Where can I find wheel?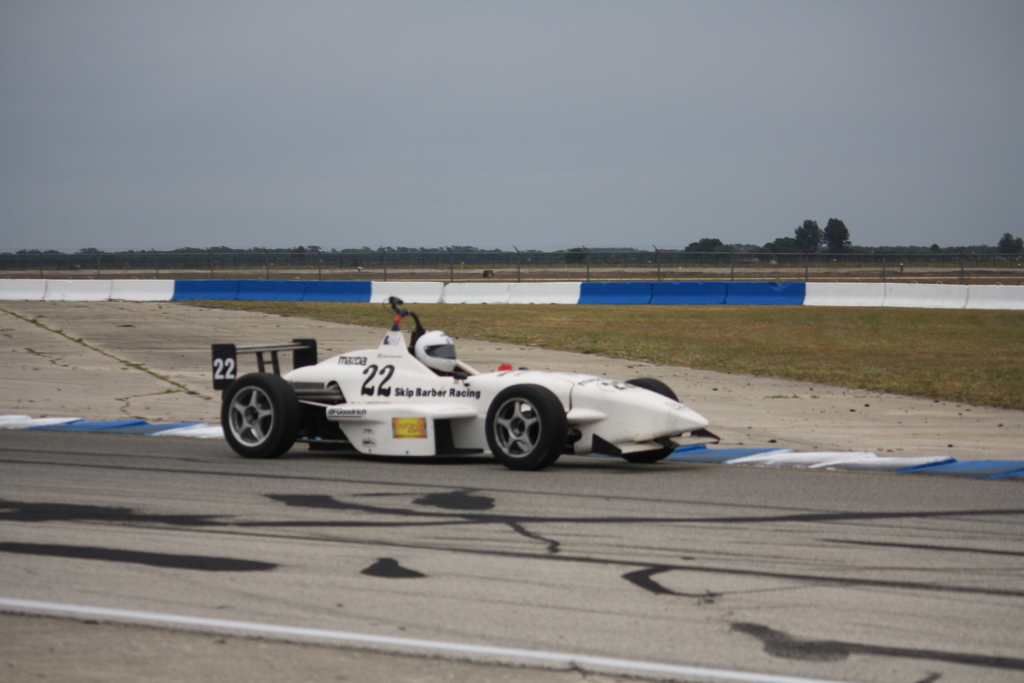
You can find it at <box>220,371,301,461</box>.
